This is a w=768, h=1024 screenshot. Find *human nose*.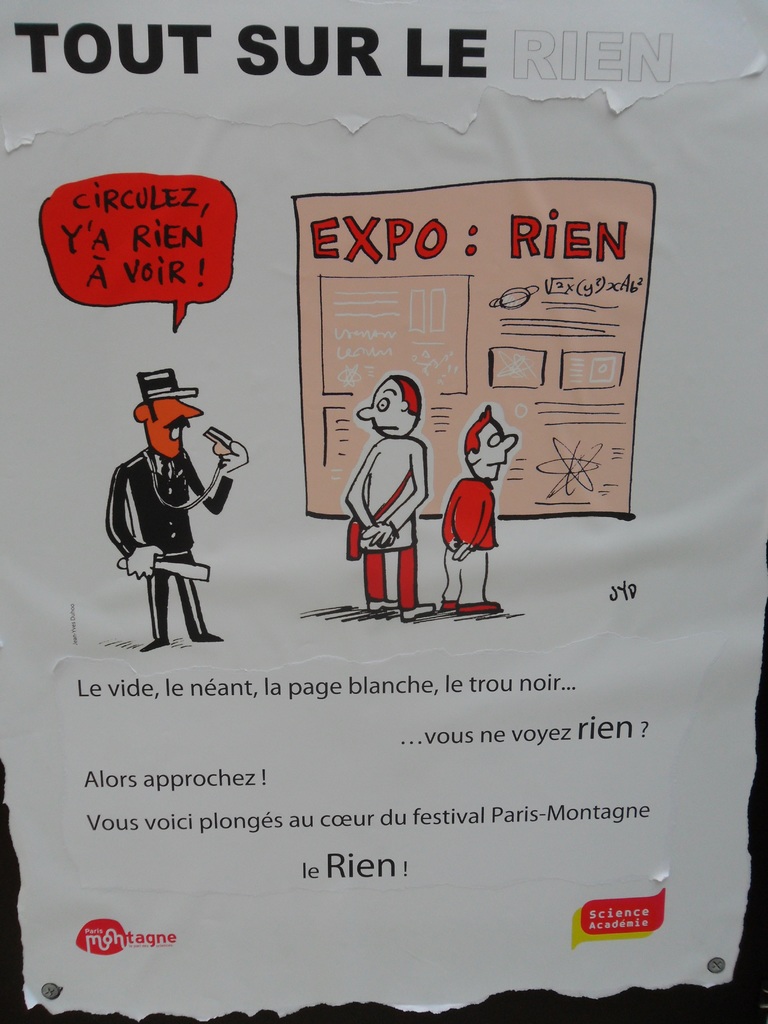
Bounding box: [left=355, top=408, right=373, bottom=422].
